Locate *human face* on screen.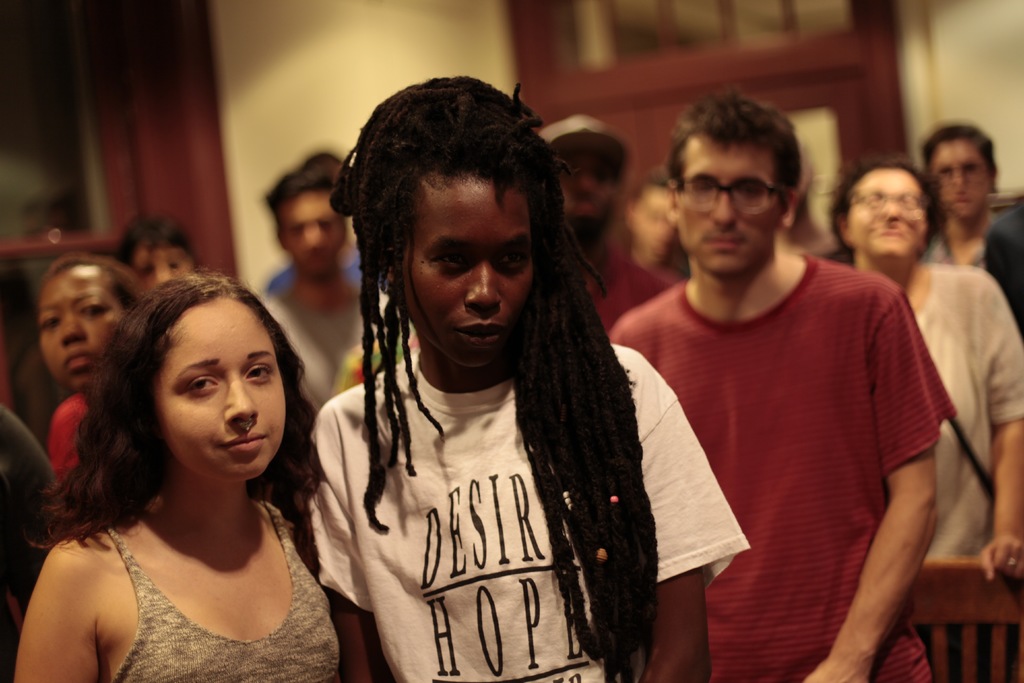
On screen at 409, 183, 536, 361.
